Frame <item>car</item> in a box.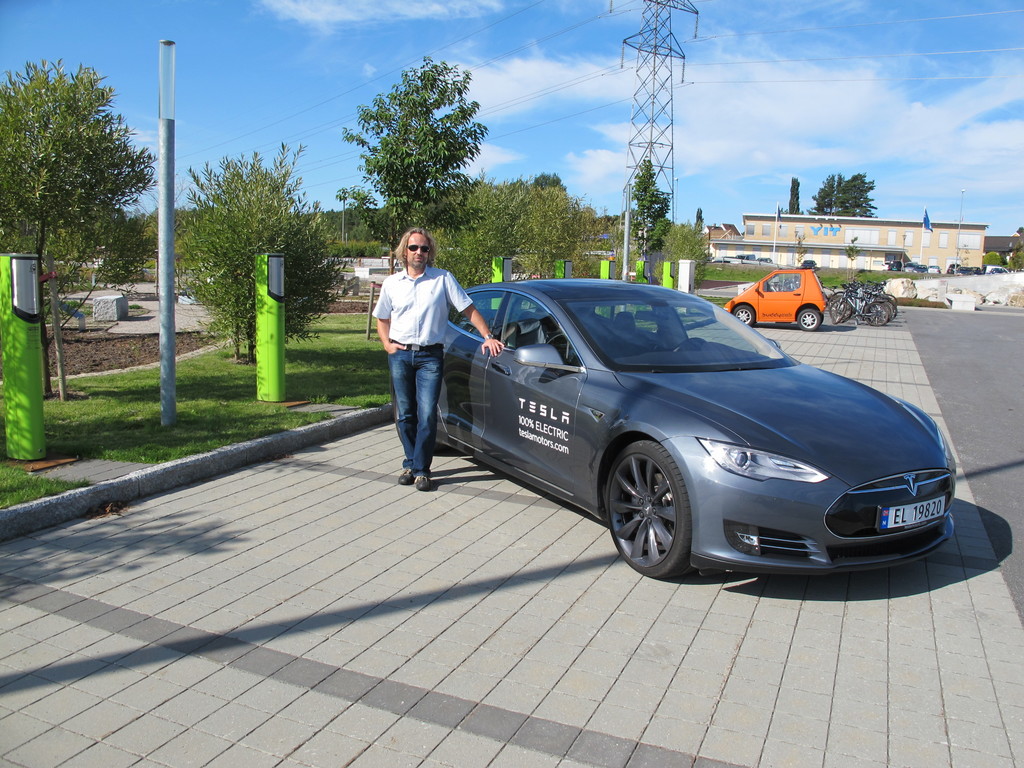
<region>755, 255, 770, 264</region>.
